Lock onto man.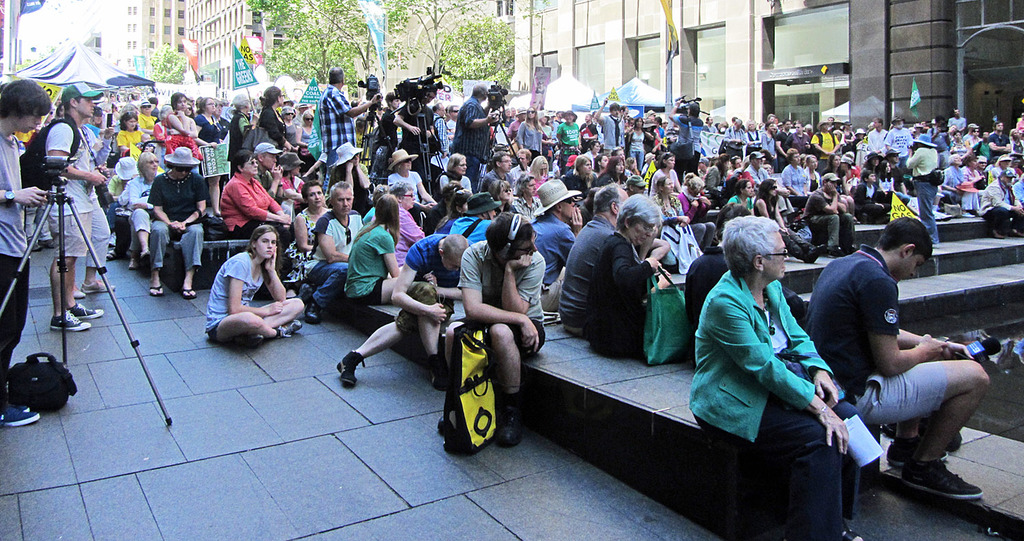
Locked: [315, 66, 384, 158].
